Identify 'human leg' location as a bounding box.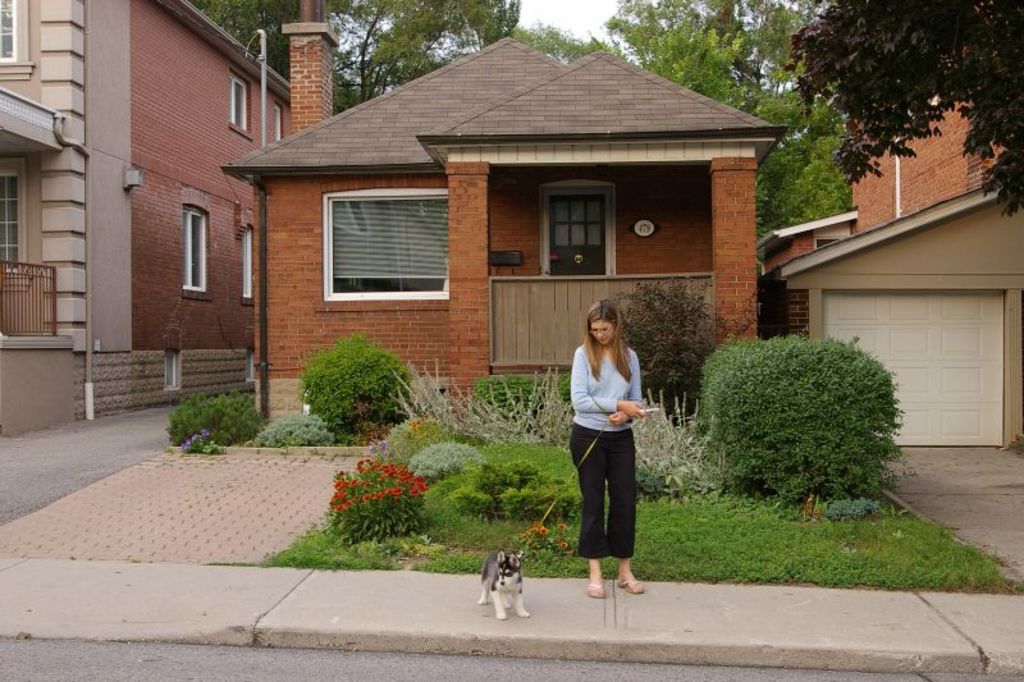
locate(571, 413, 604, 599).
